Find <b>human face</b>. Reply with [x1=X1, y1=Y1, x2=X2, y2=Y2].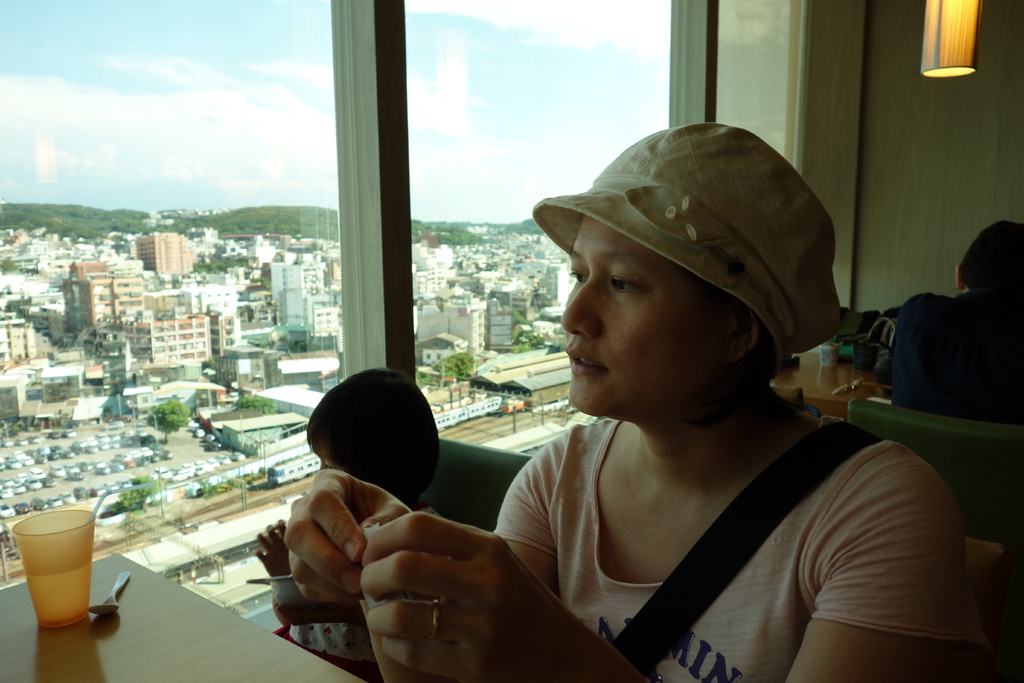
[x1=561, y1=213, x2=732, y2=415].
